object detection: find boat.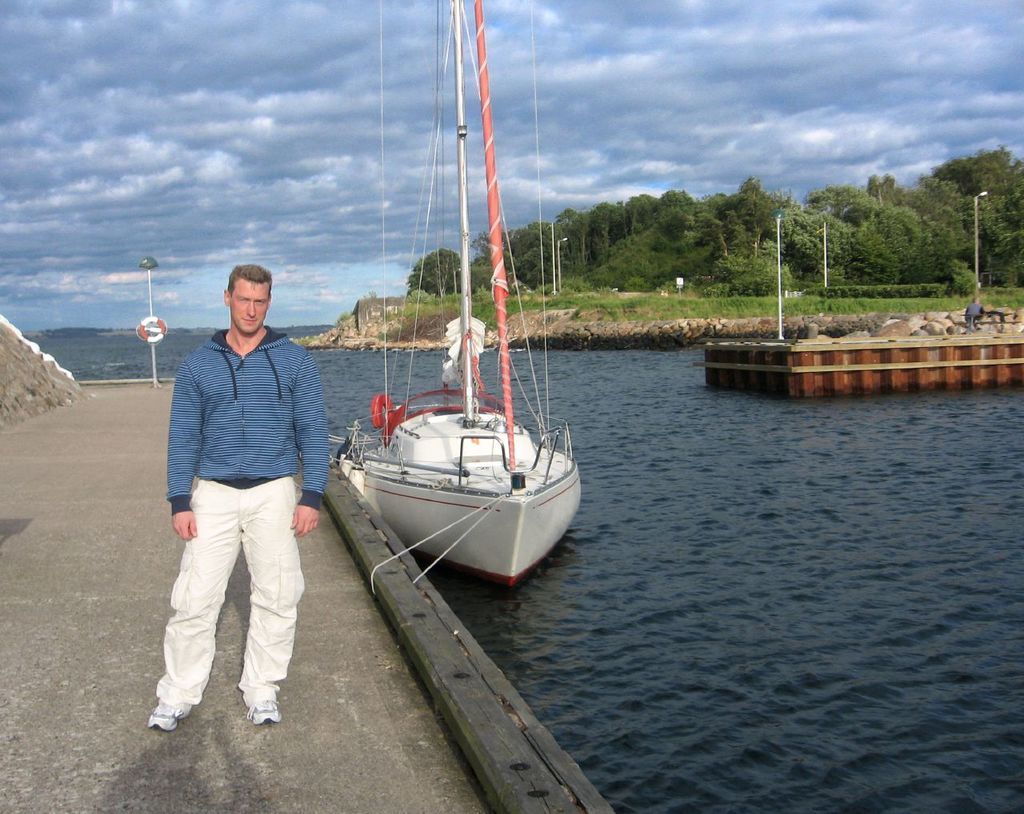
{"x1": 331, "y1": 56, "x2": 612, "y2": 629}.
